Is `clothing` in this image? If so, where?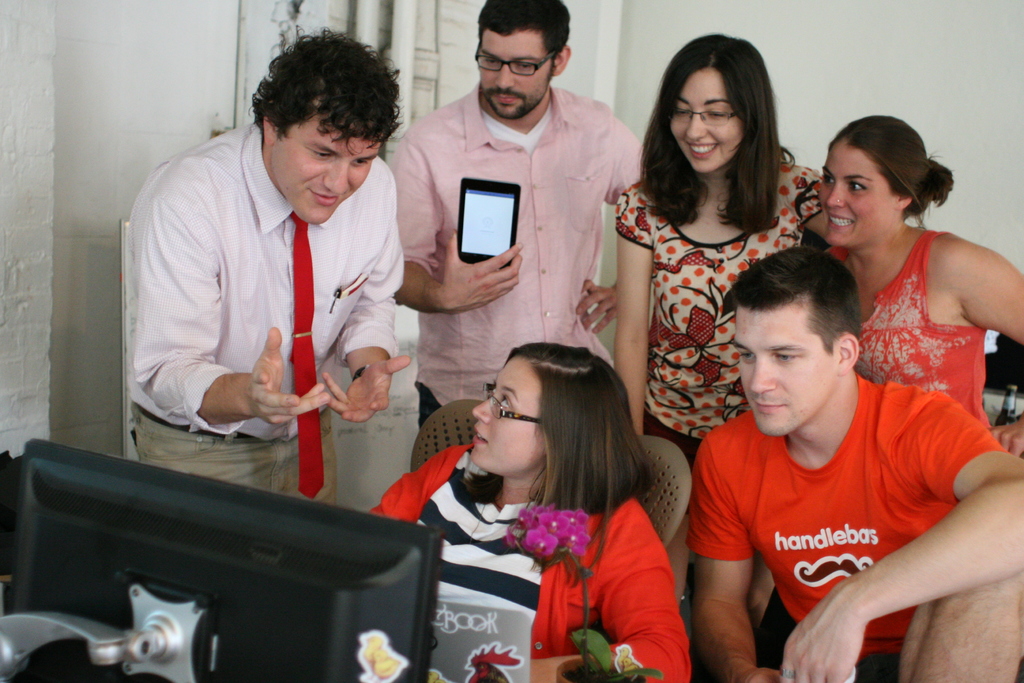
Yes, at locate(612, 154, 837, 452).
